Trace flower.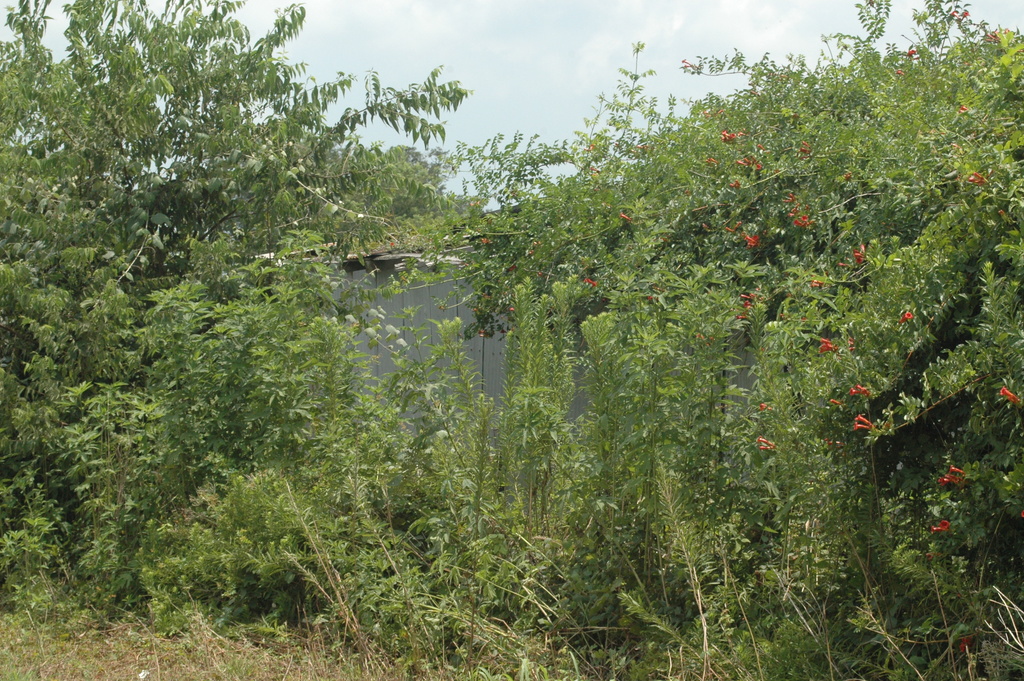
Traced to l=817, t=335, r=837, b=355.
